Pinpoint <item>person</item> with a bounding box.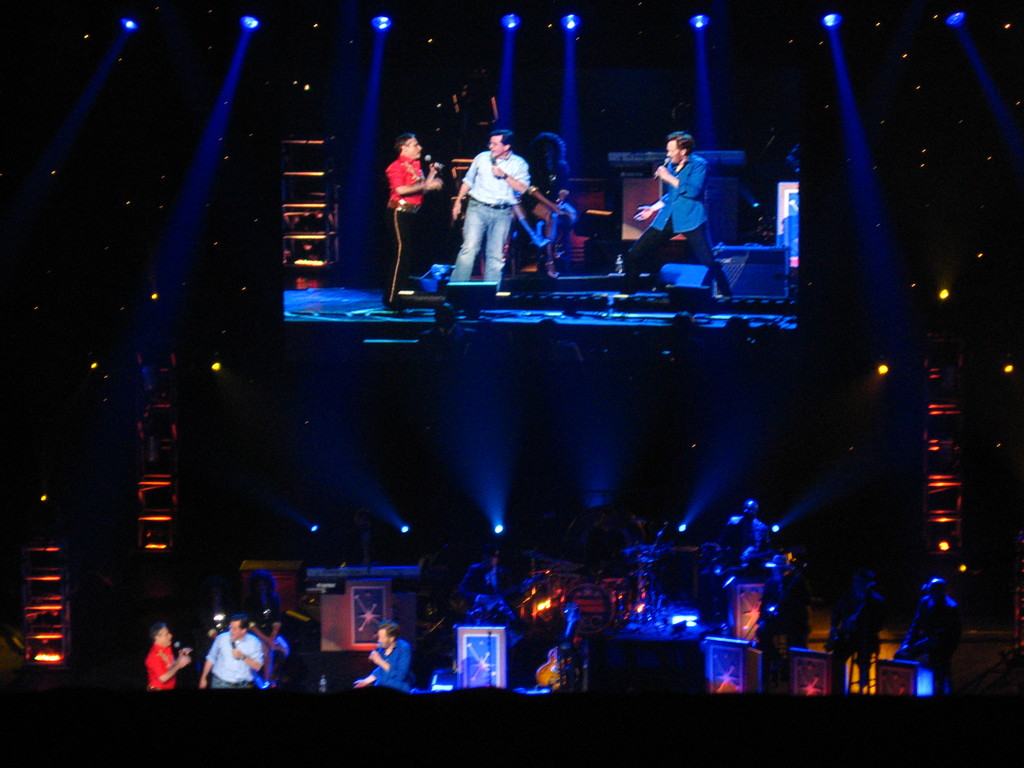
625 127 733 304.
